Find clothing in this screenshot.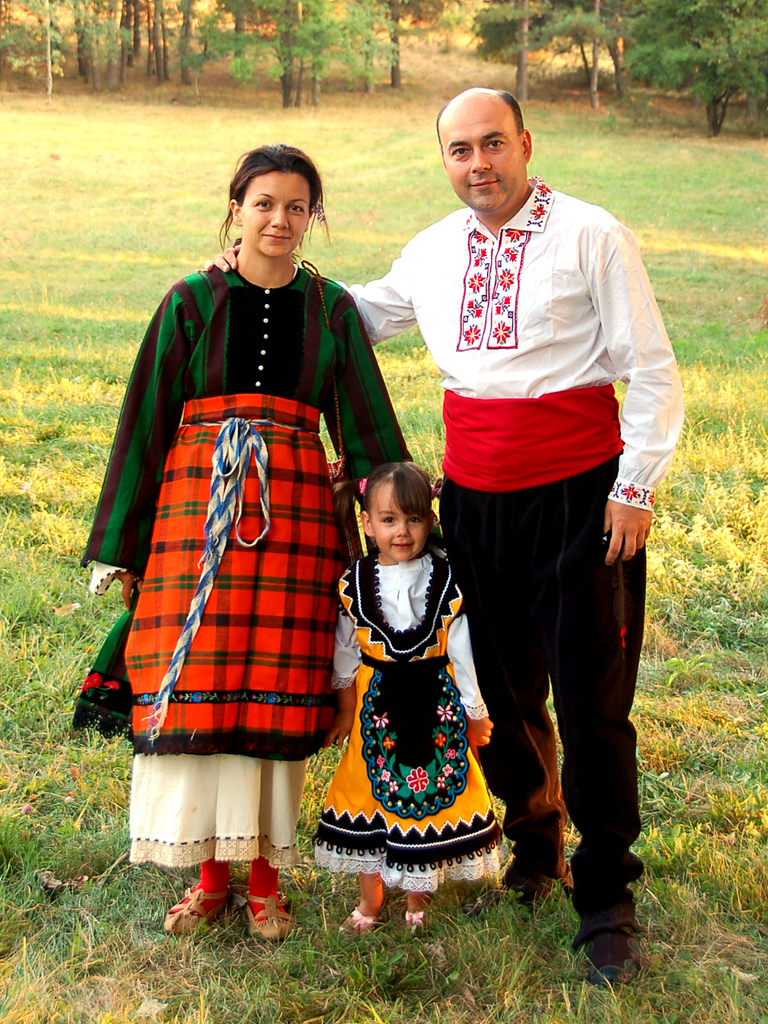
The bounding box for clothing is bbox(342, 173, 668, 927).
